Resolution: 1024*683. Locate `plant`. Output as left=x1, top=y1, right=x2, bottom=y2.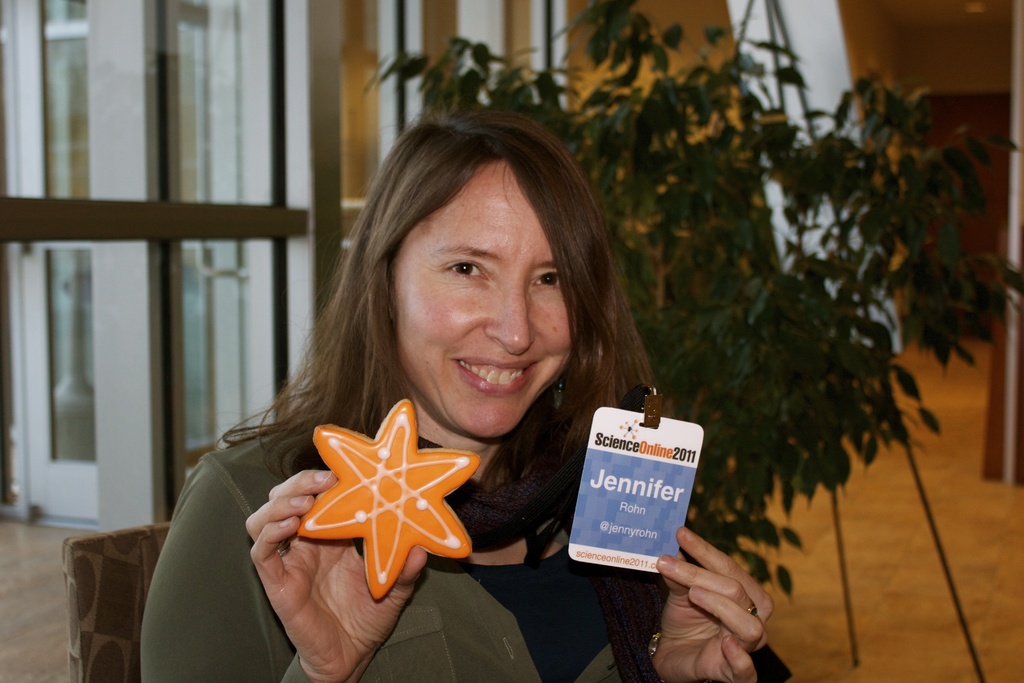
left=375, top=0, right=1023, bottom=602.
